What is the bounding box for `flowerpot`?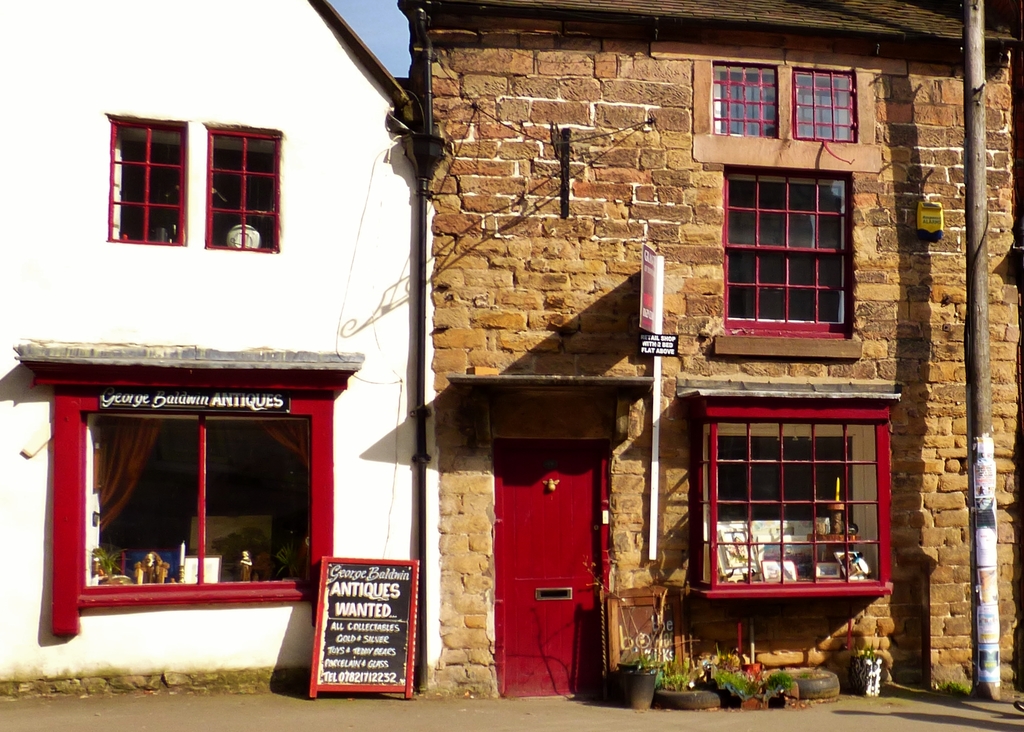
locate(616, 662, 664, 709).
